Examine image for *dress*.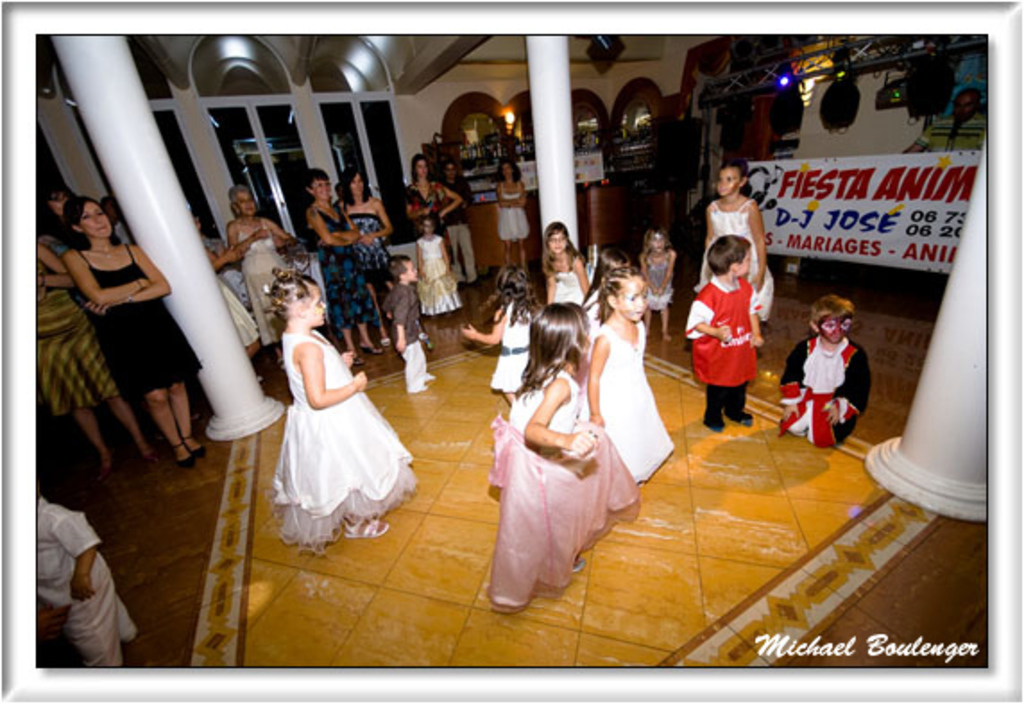
Examination result: <box>233,222,290,346</box>.
